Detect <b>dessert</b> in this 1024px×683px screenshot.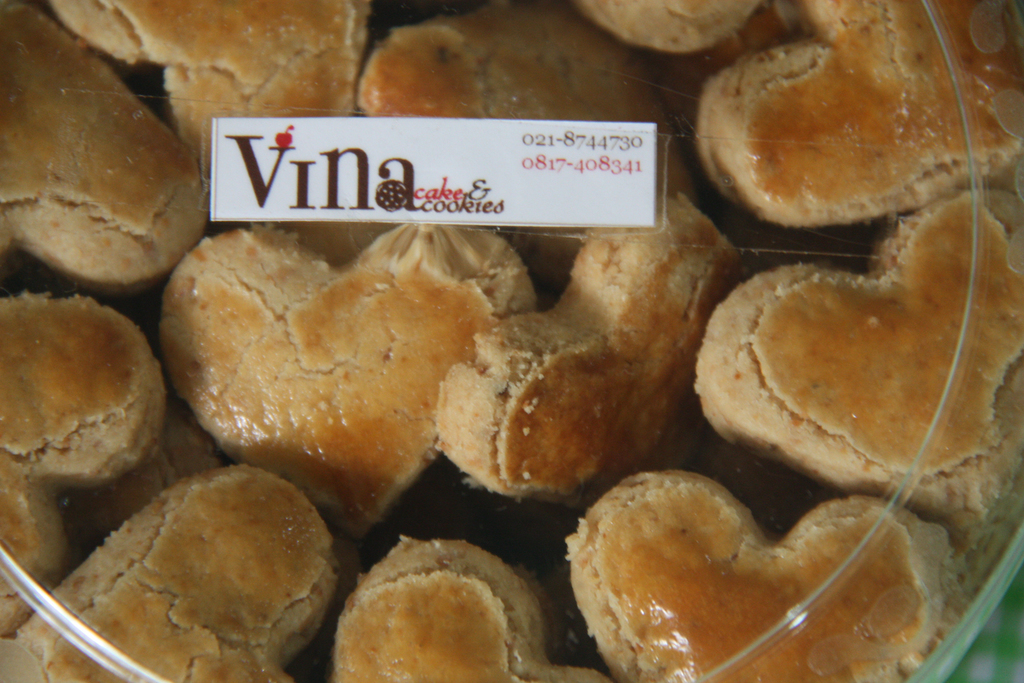
Detection: BBox(581, 0, 755, 49).
